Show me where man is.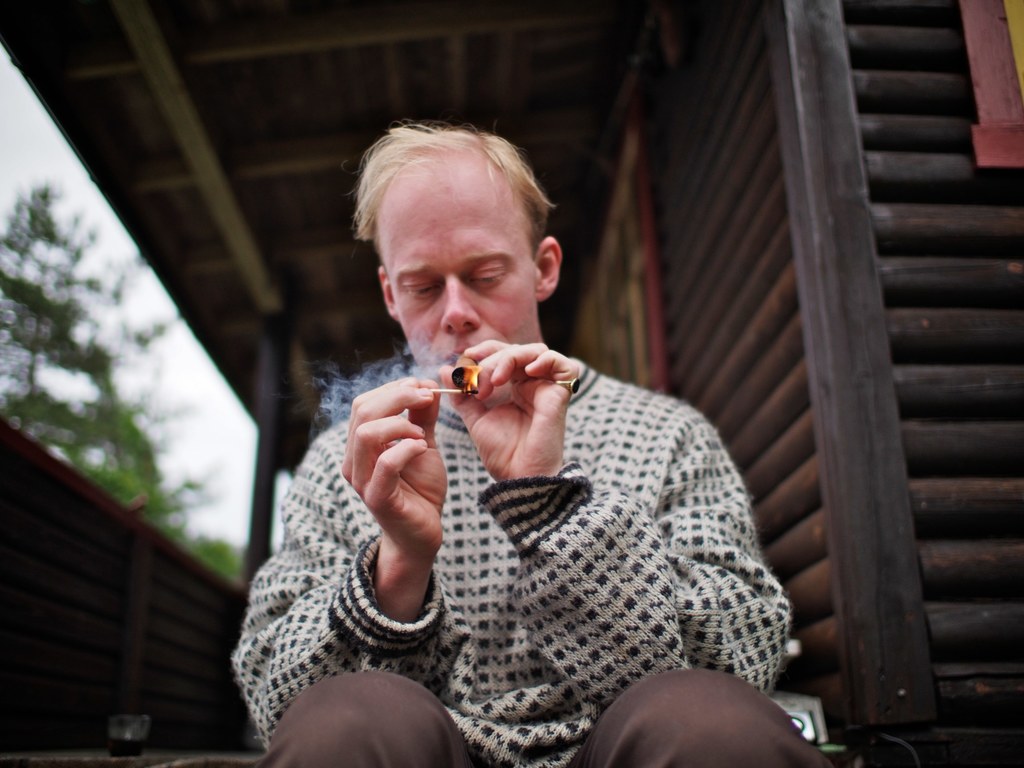
man is at 246,118,810,734.
